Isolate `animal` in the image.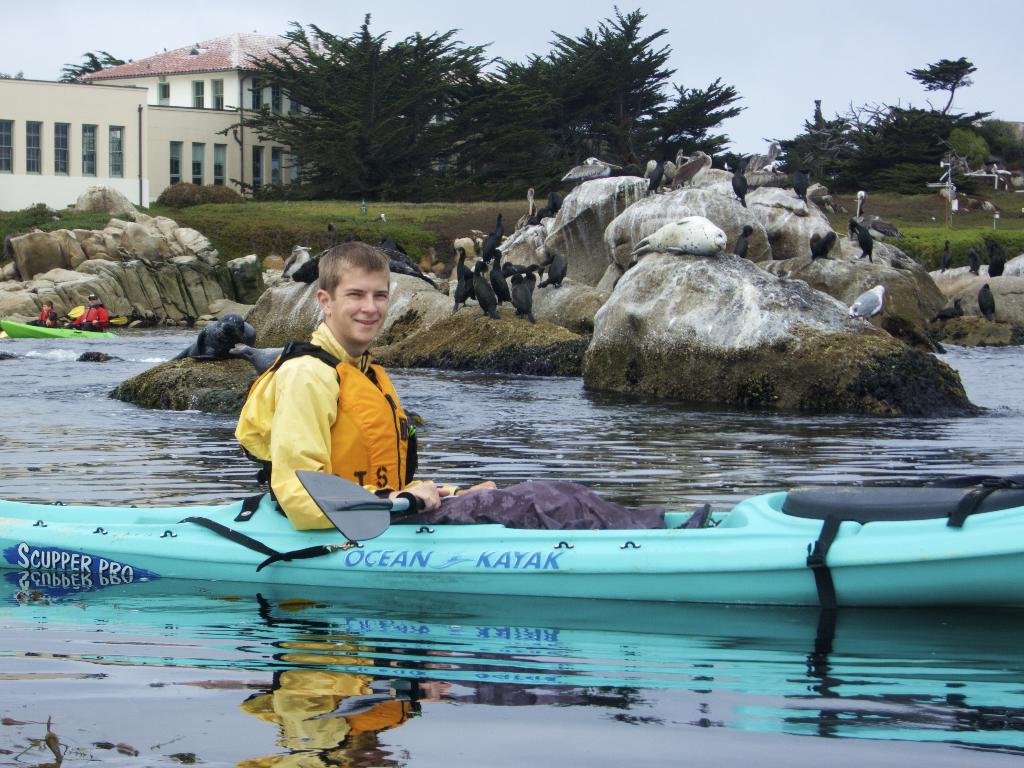
Isolated region: box=[164, 314, 256, 360].
